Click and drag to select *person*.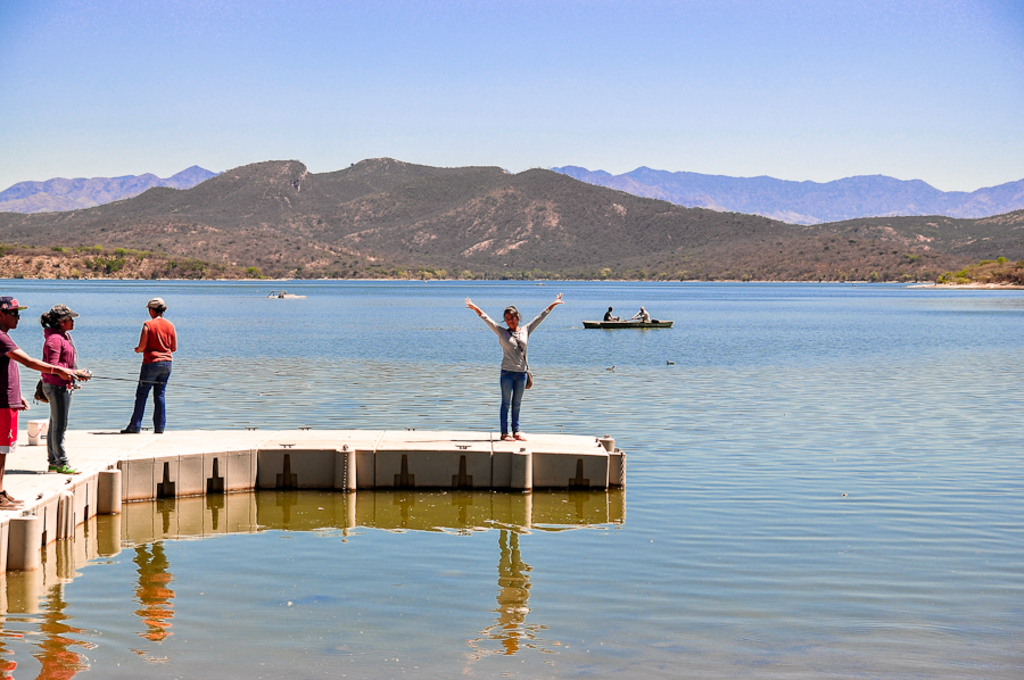
Selection: [left=466, top=290, right=561, bottom=443].
